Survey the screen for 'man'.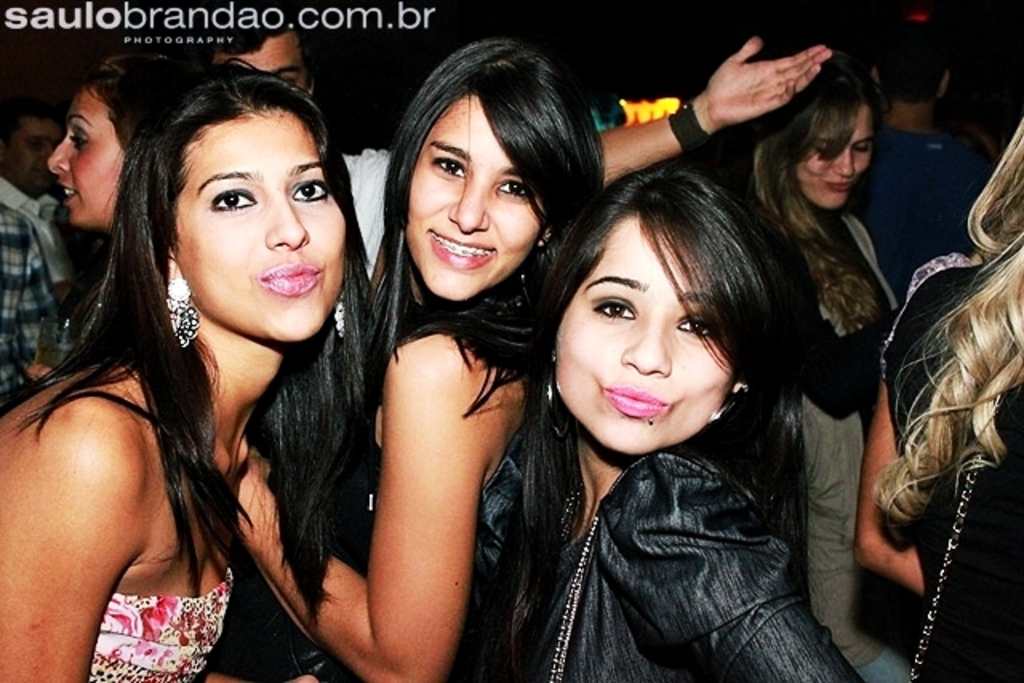
Survey found: [left=0, top=104, right=86, bottom=401].
